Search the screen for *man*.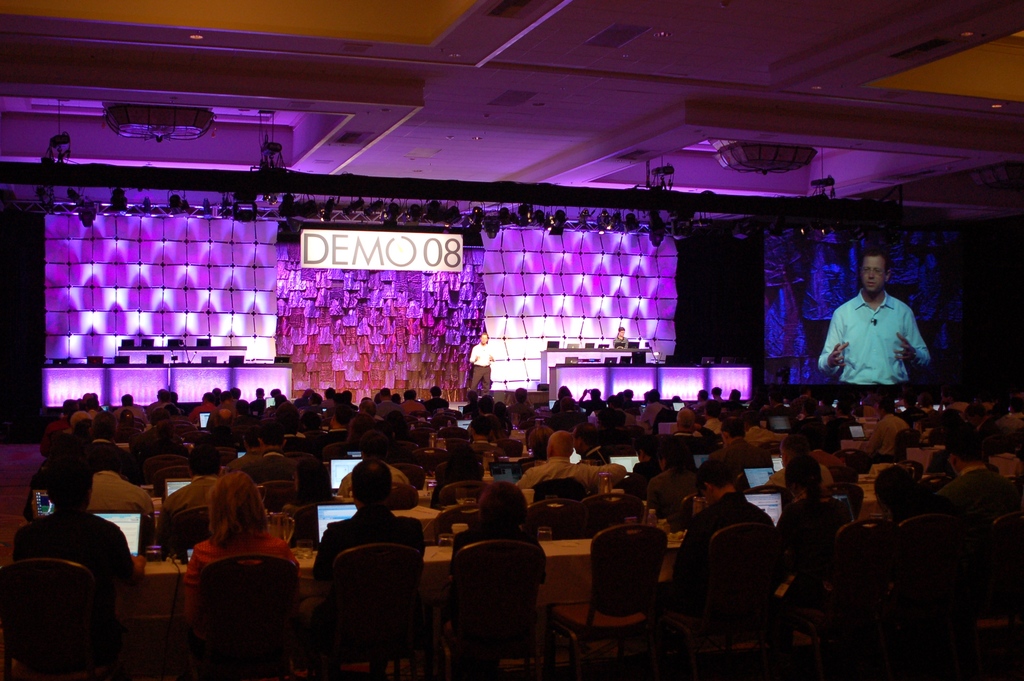
Found at <box>470,418,497,456</box>.
